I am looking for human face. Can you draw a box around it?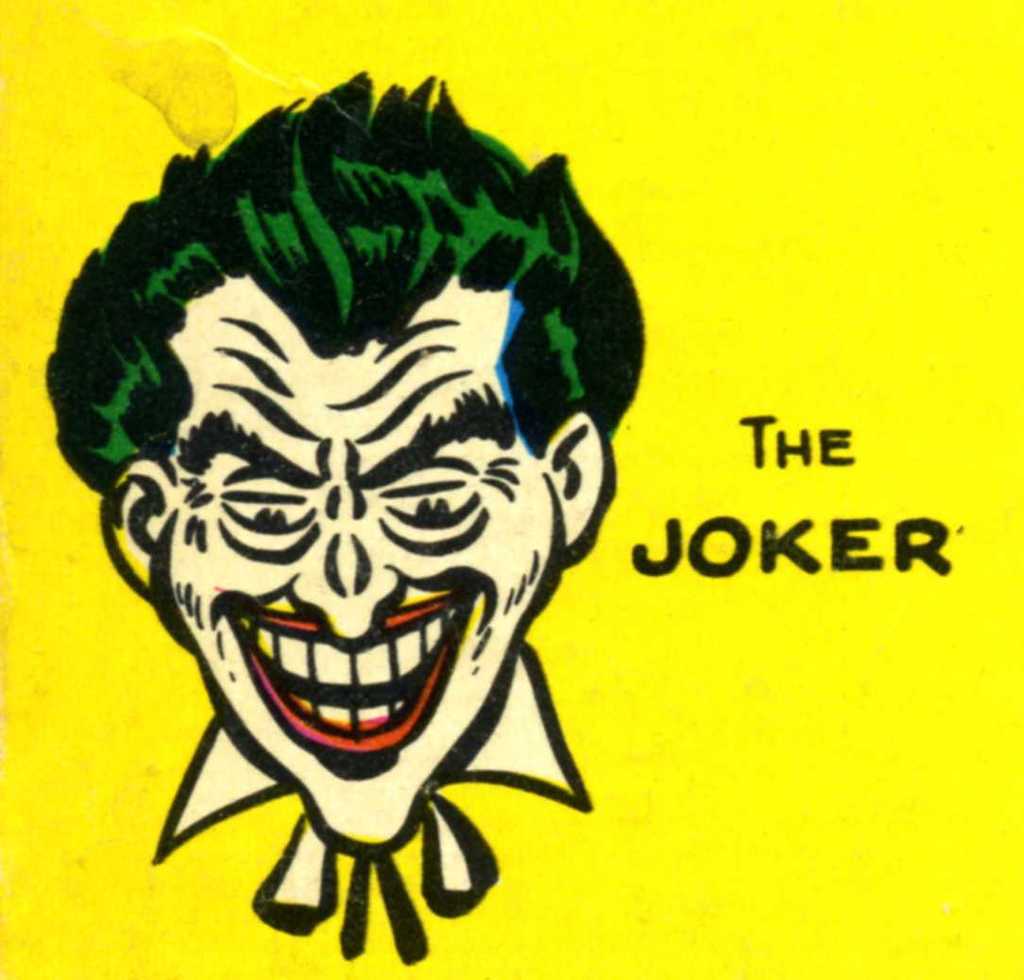
Sure, the bounding box is (162, 351, 568, 848).
